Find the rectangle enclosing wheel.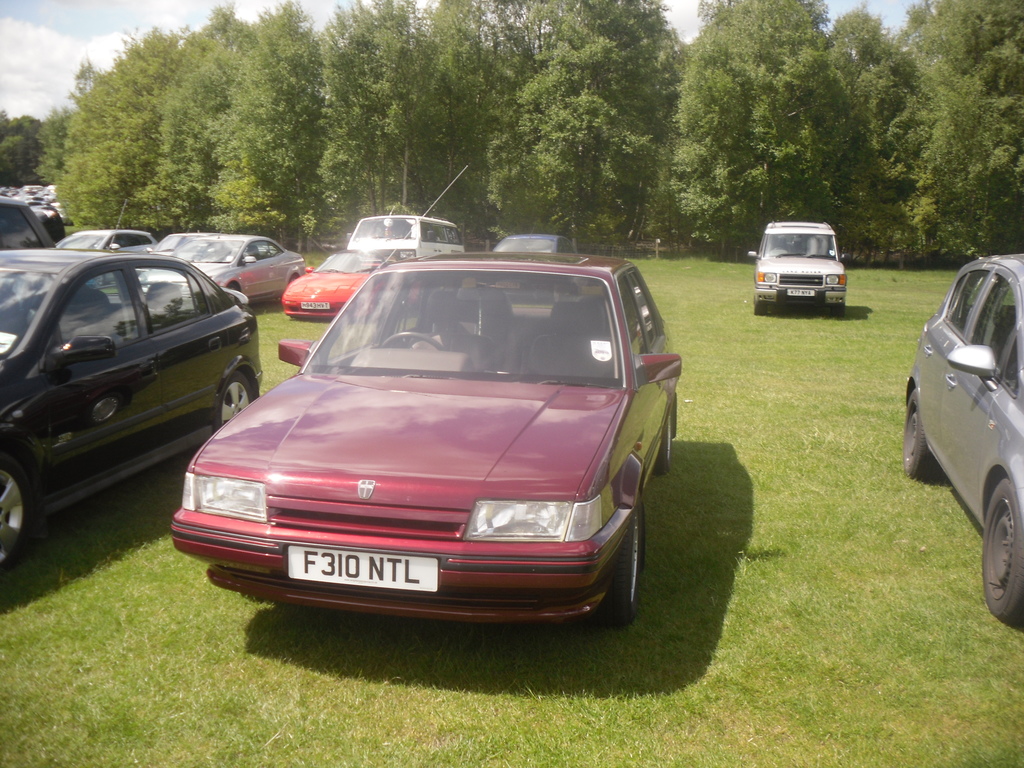
l=654, t=408, r=678, b=471.
